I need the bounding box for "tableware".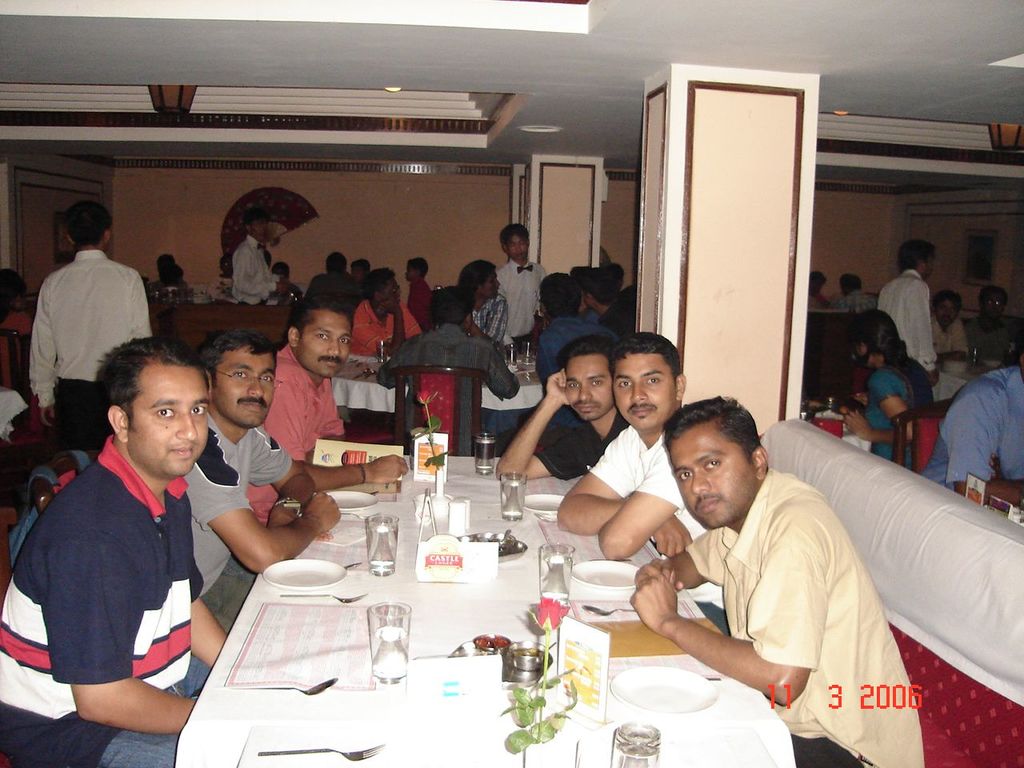
Here it is: bbox=[533, 541, 573, 607].
